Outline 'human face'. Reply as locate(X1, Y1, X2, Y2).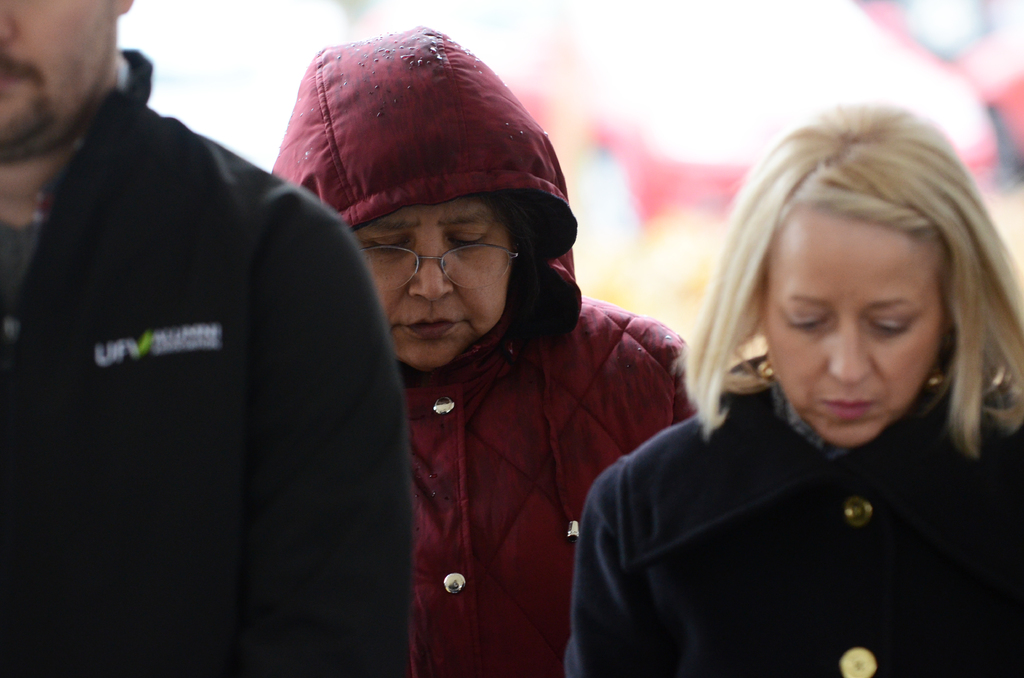
locate(354, 195, 510, 367).
